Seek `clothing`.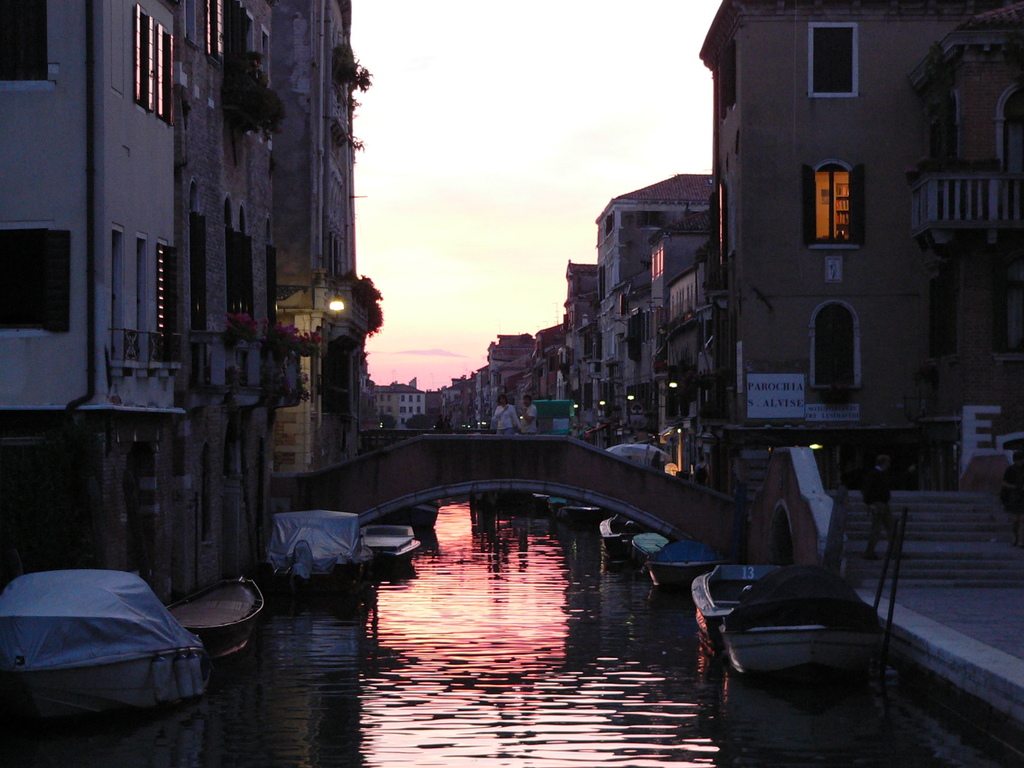
locate(691, 465, 708, 486).
